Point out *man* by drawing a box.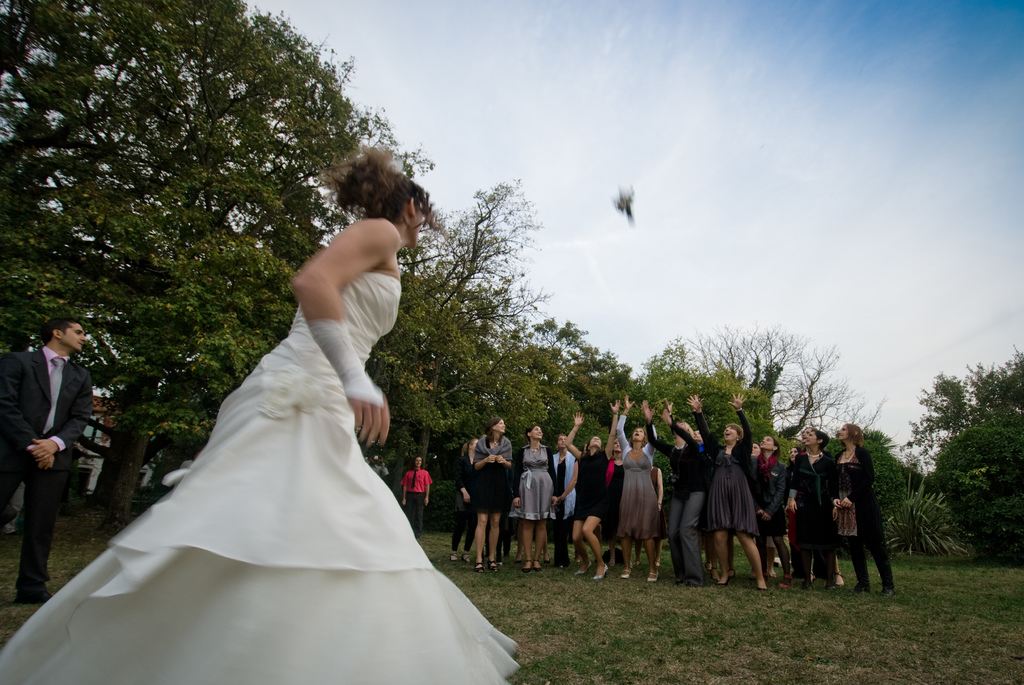
3,297,107,592.
